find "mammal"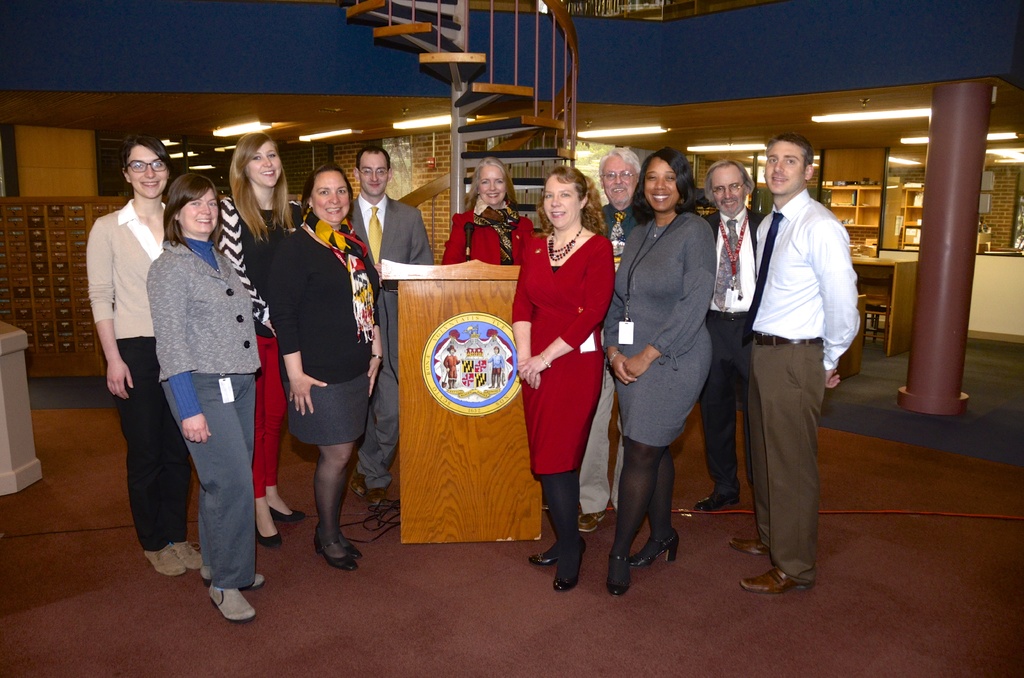
271, 157, 385, 569
